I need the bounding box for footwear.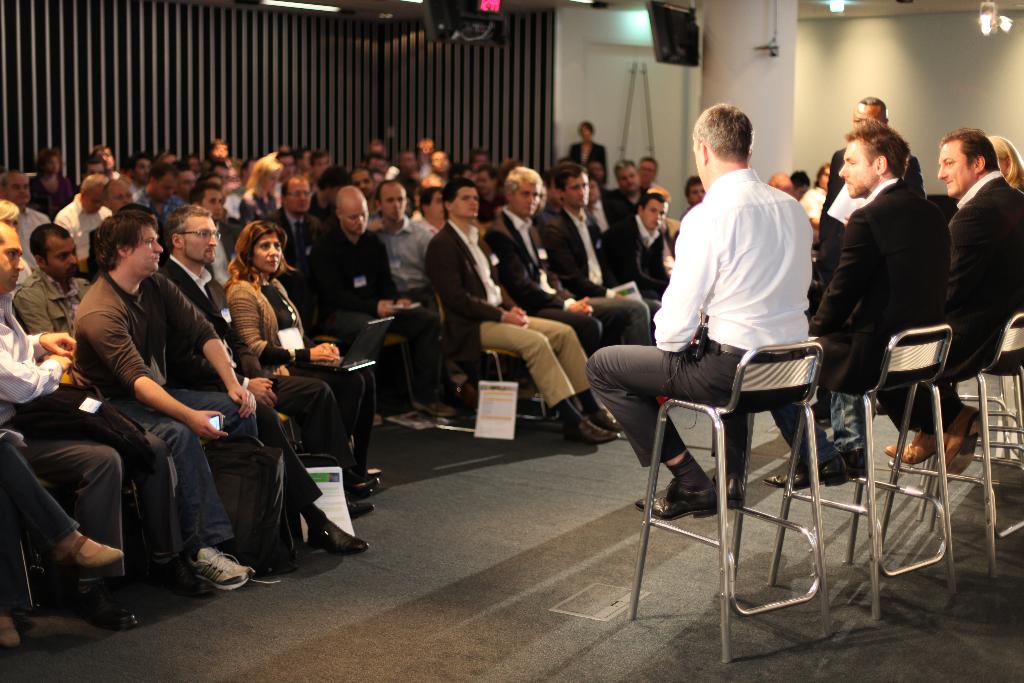
Here it is: [419, 397, 455, 415].
